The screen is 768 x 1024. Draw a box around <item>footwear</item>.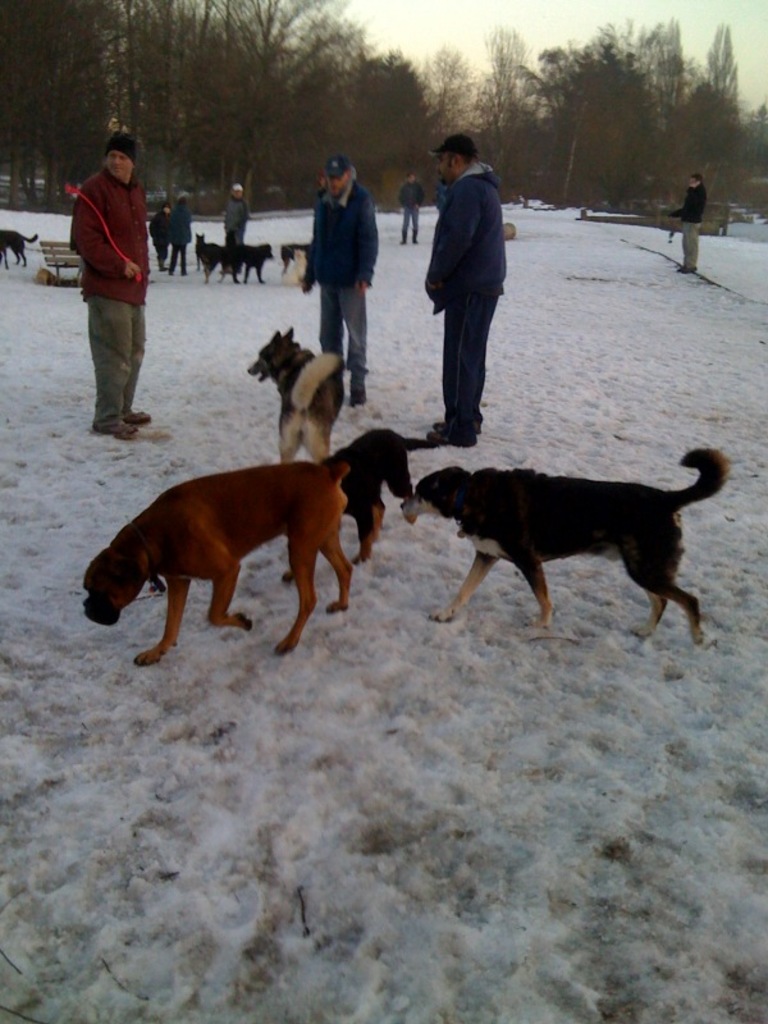
left=346, top=383, right=371, bottom=404.
